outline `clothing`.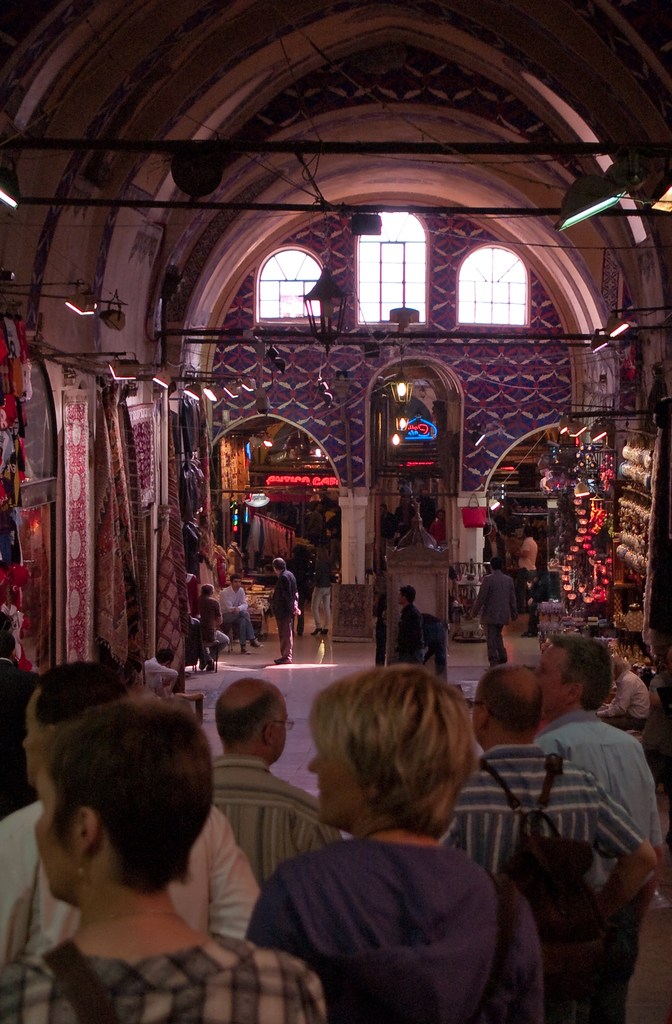
Outline: pyautogui.locateOnScreen(214, 584, 254, 647).
